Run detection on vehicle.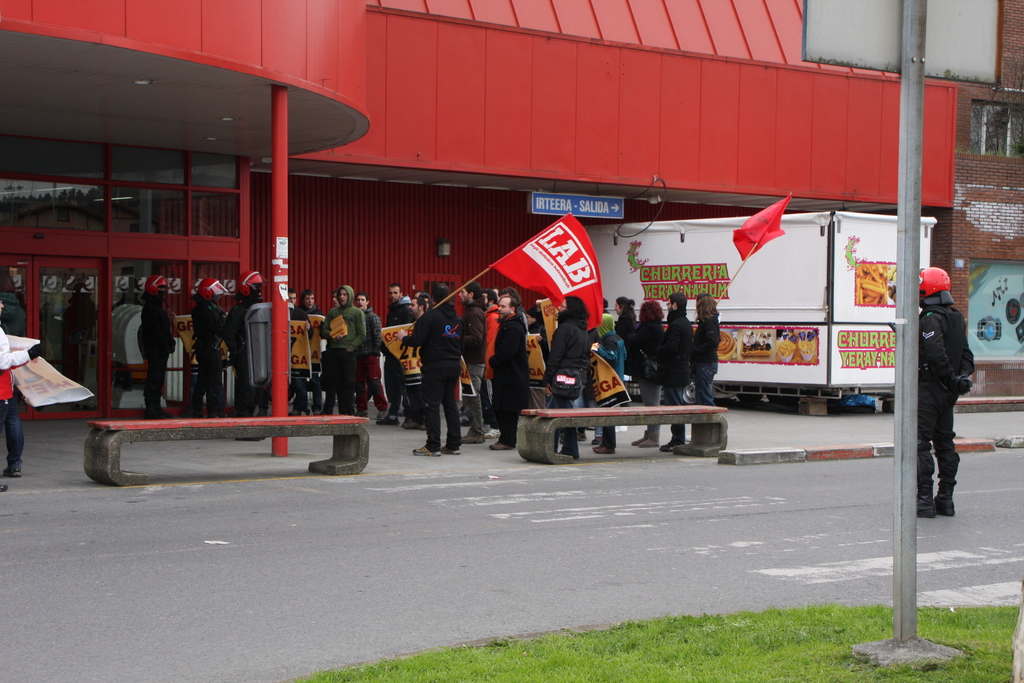
Result: 576/208/932/412.
